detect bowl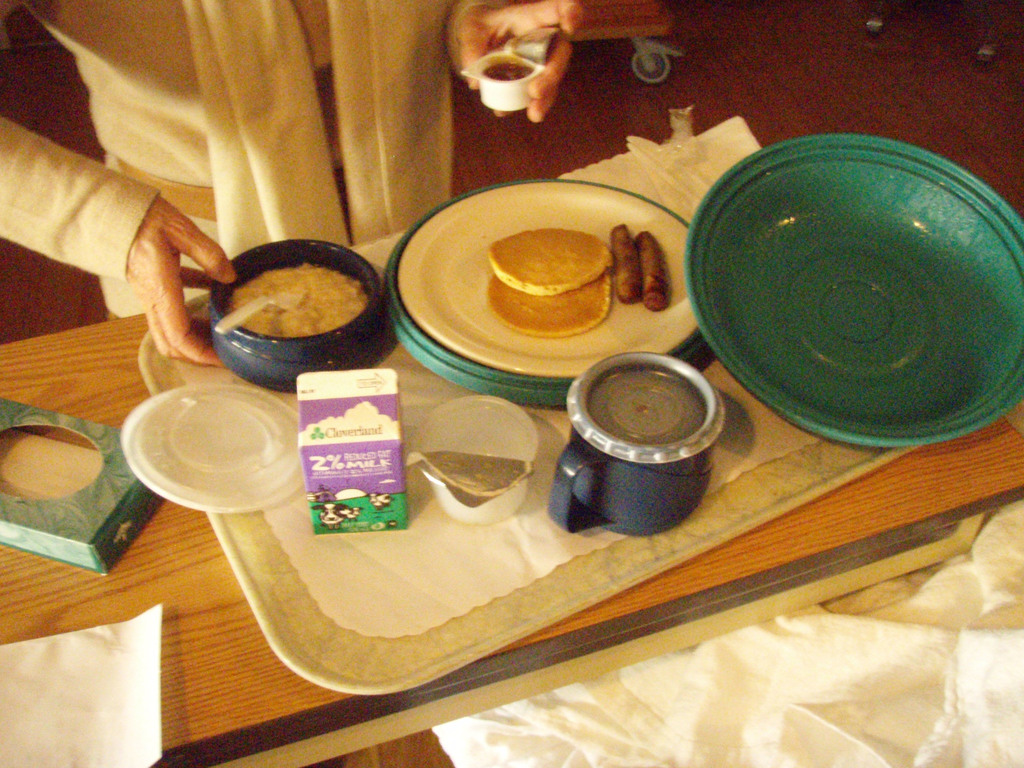
195/236/383/379
